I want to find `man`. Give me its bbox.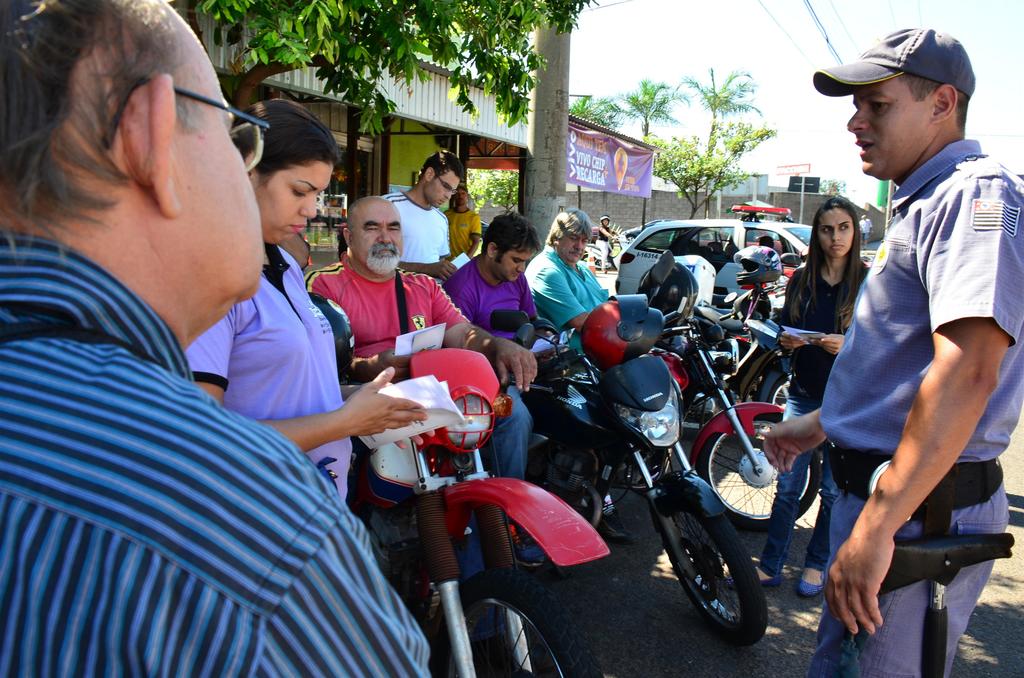
rect(855, 214, 874, 249).
